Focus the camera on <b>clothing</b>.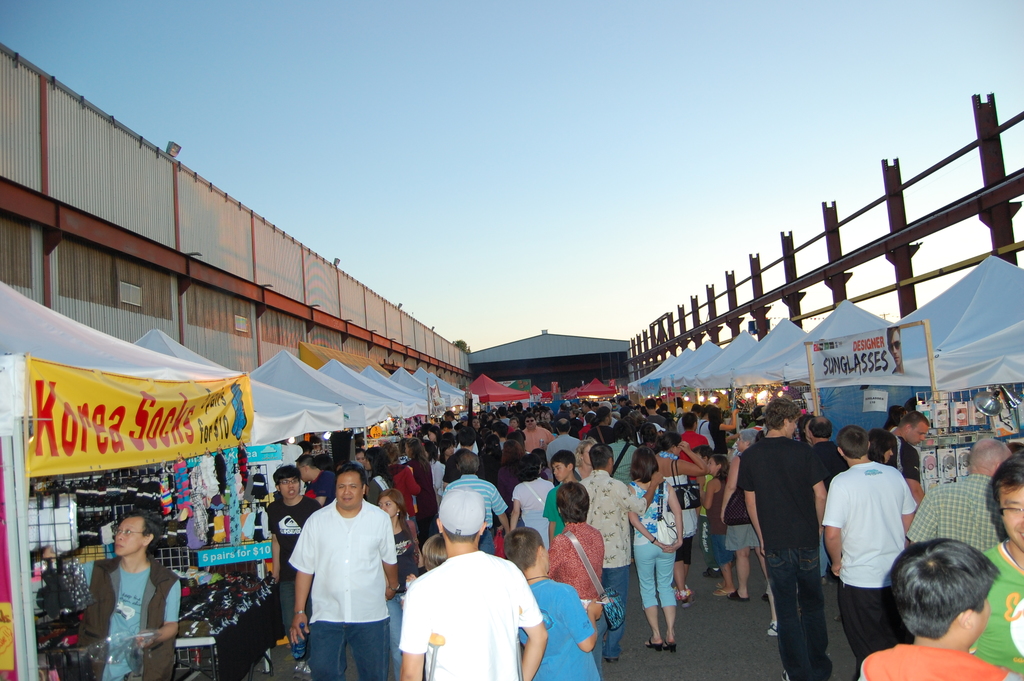
Focus region: box=[705, 476, 735, 562].
